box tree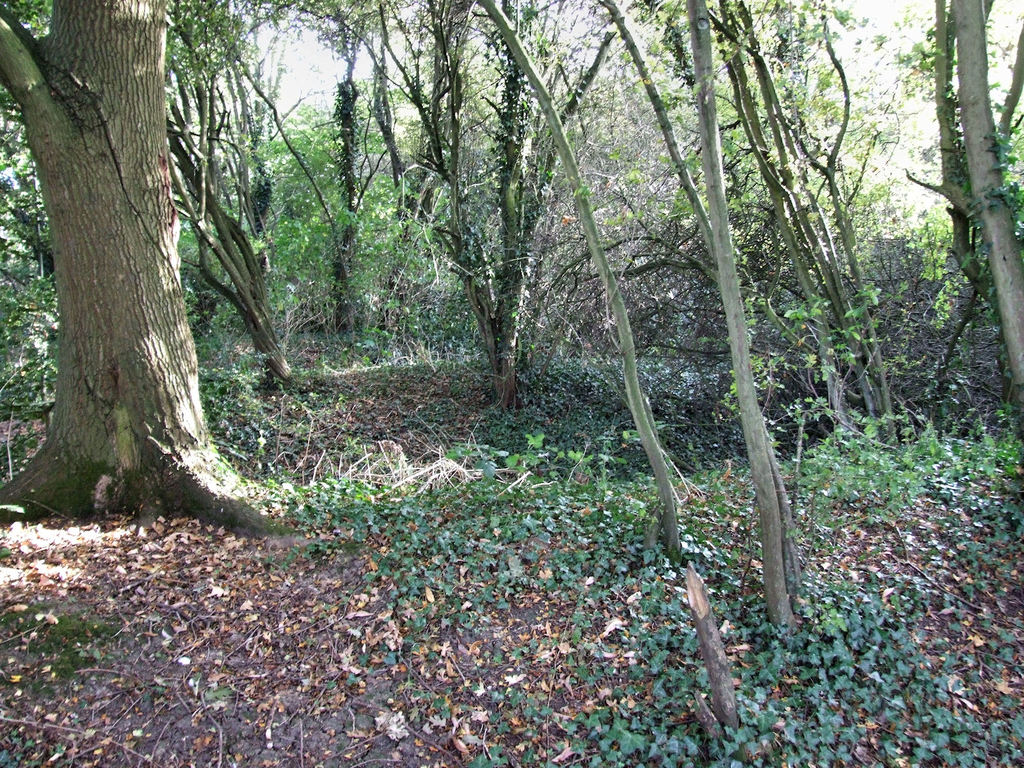
{"x1": 941, "y1": 0, "x2": 1023, "y2": 401}
